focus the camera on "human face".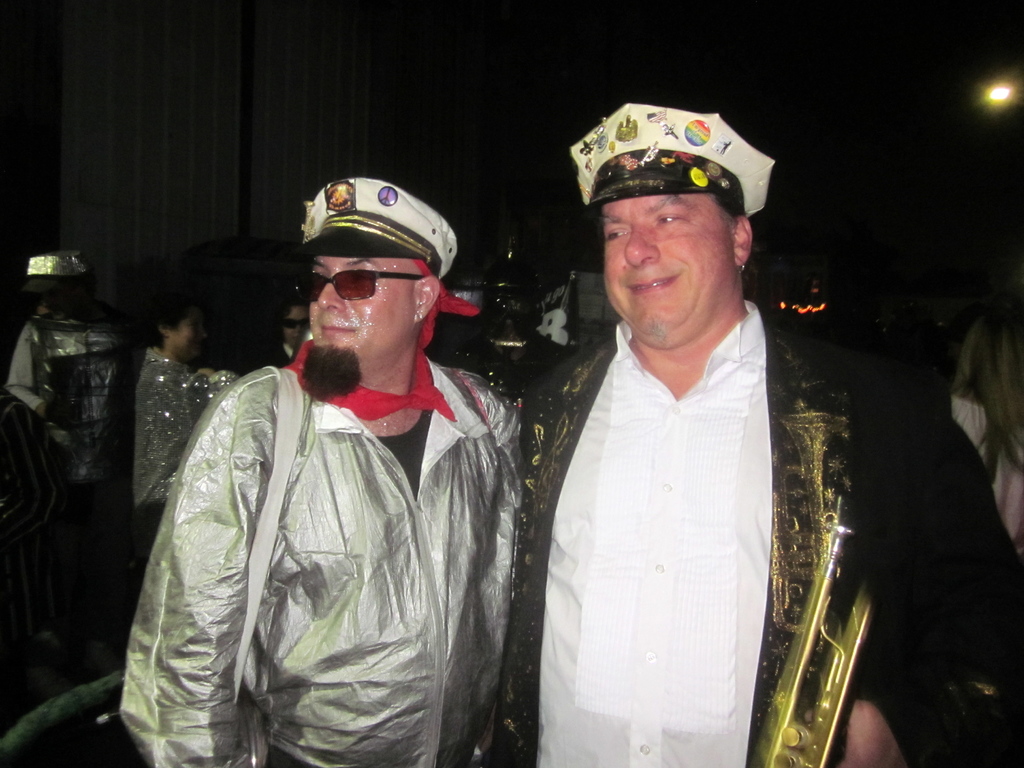
Focus region: box=[309, 254, 408, 364].
